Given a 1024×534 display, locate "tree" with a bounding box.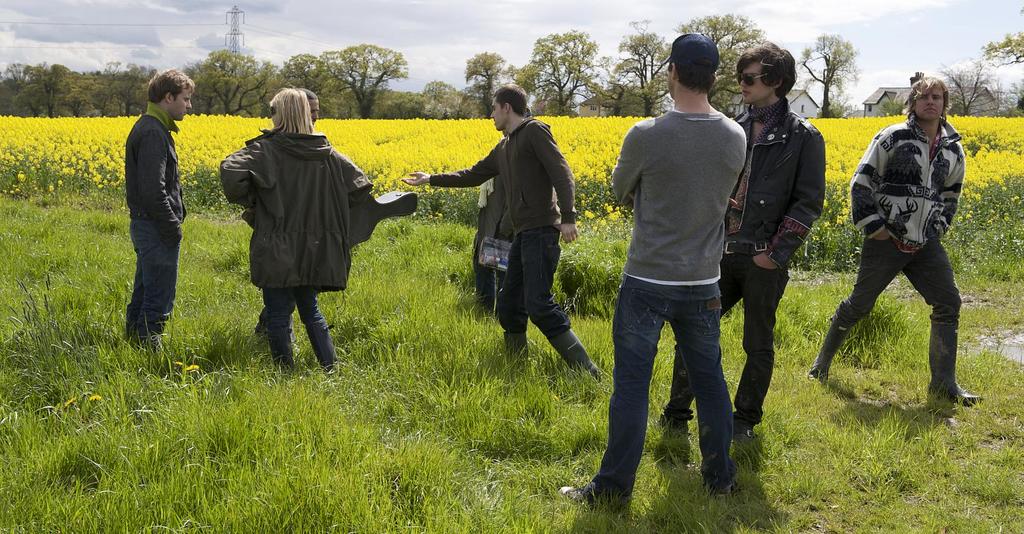
Located: [604,13,684,120].
